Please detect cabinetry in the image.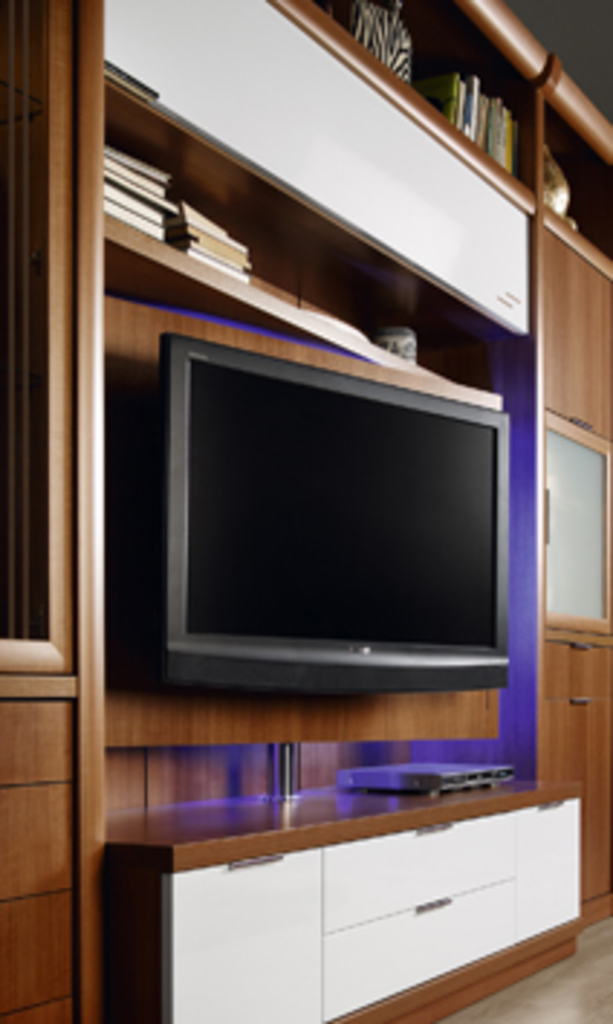
left=87, top=0, right=535, bottom=376.
